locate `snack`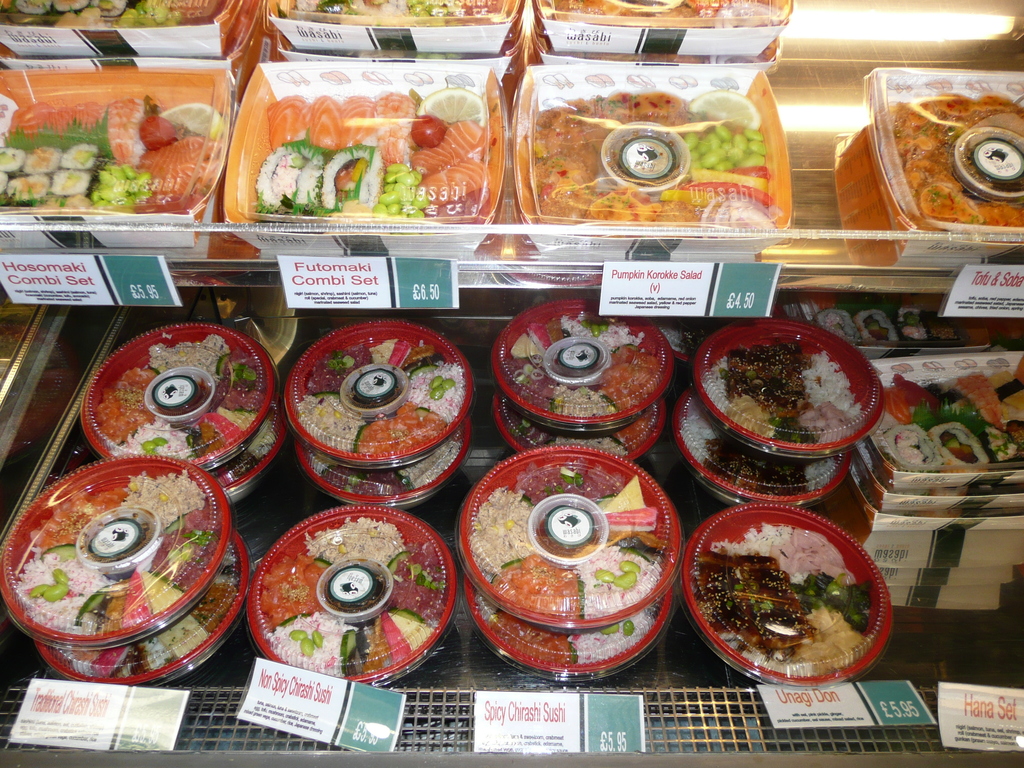
[left=892, top=94, right=1023, bottom=233]
